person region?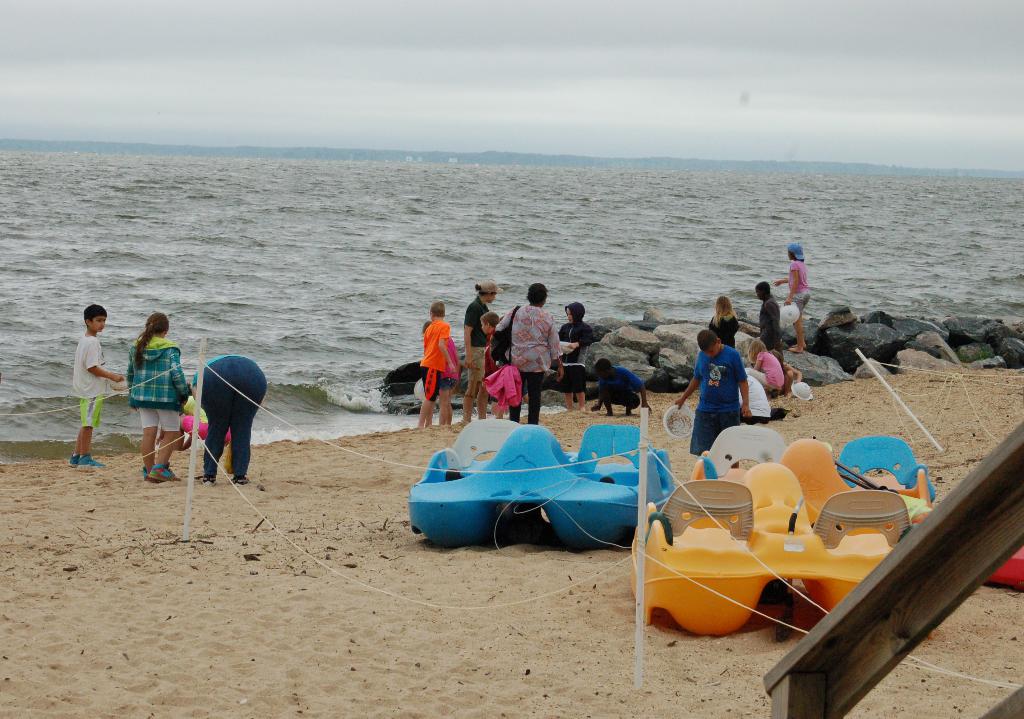
bbox(192, 347, 268, 482)
